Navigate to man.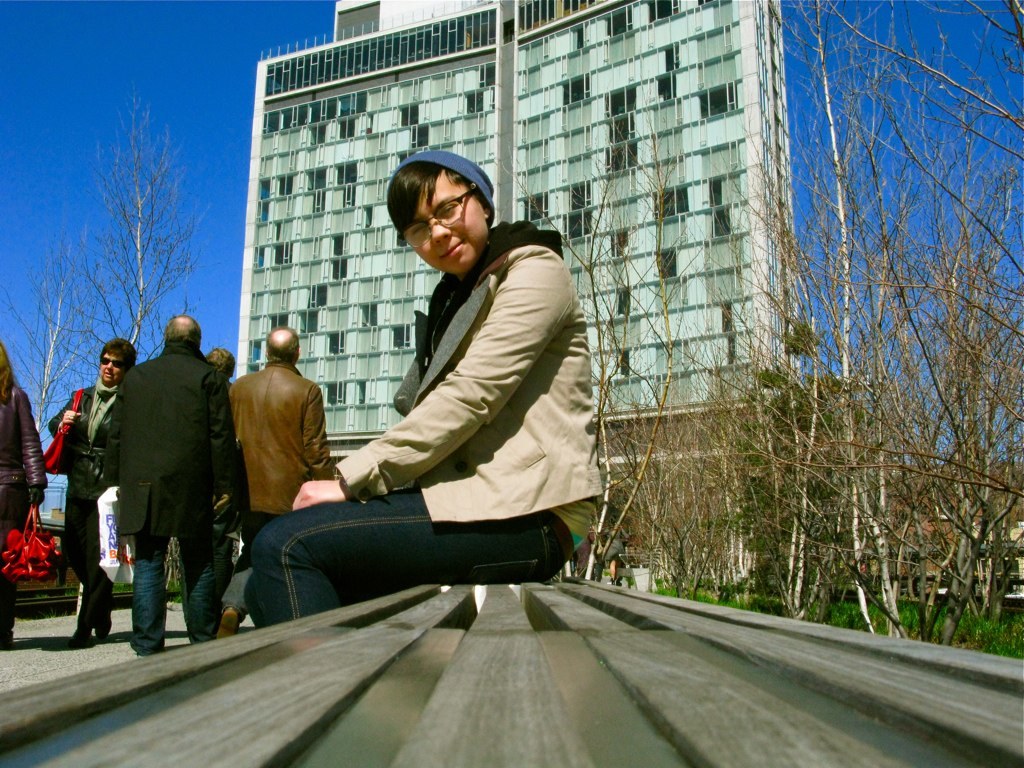
Navigation target: pyautogui.locateOnScreen(89, 292, 224, 661).
